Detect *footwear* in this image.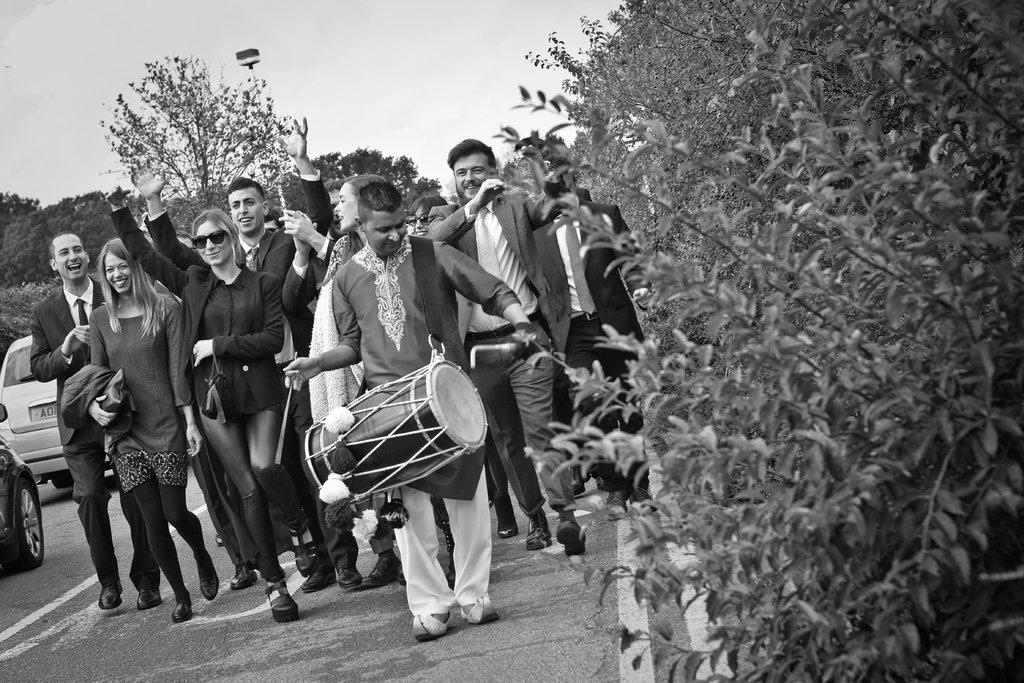
Detection: (633,489,657,515).
